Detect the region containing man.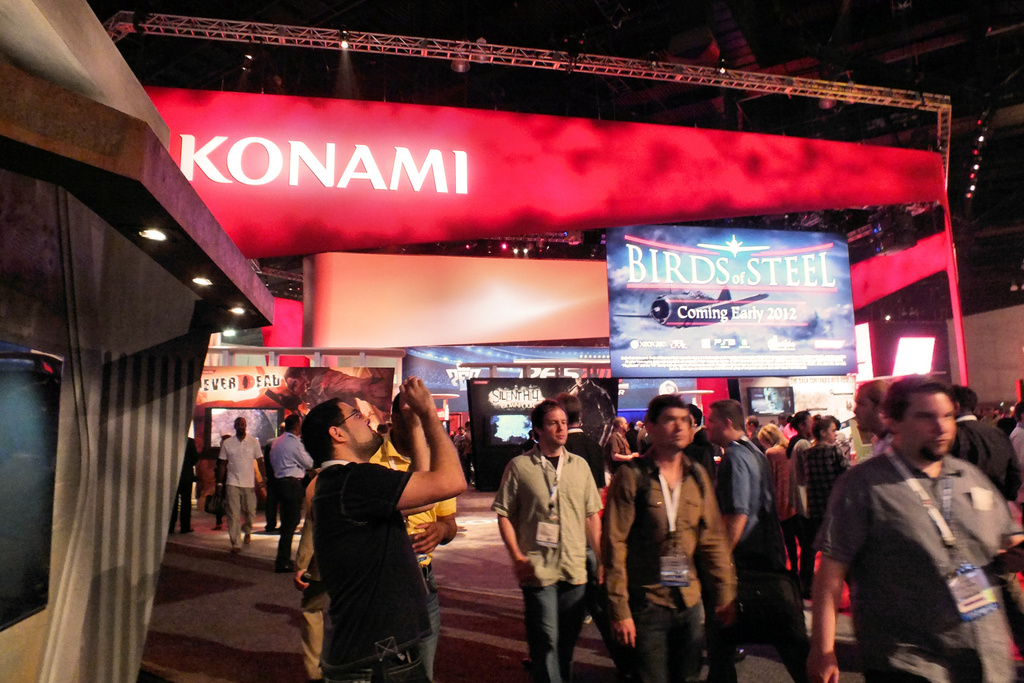
[x1=598, y1=392, x2=737, y2=682].
